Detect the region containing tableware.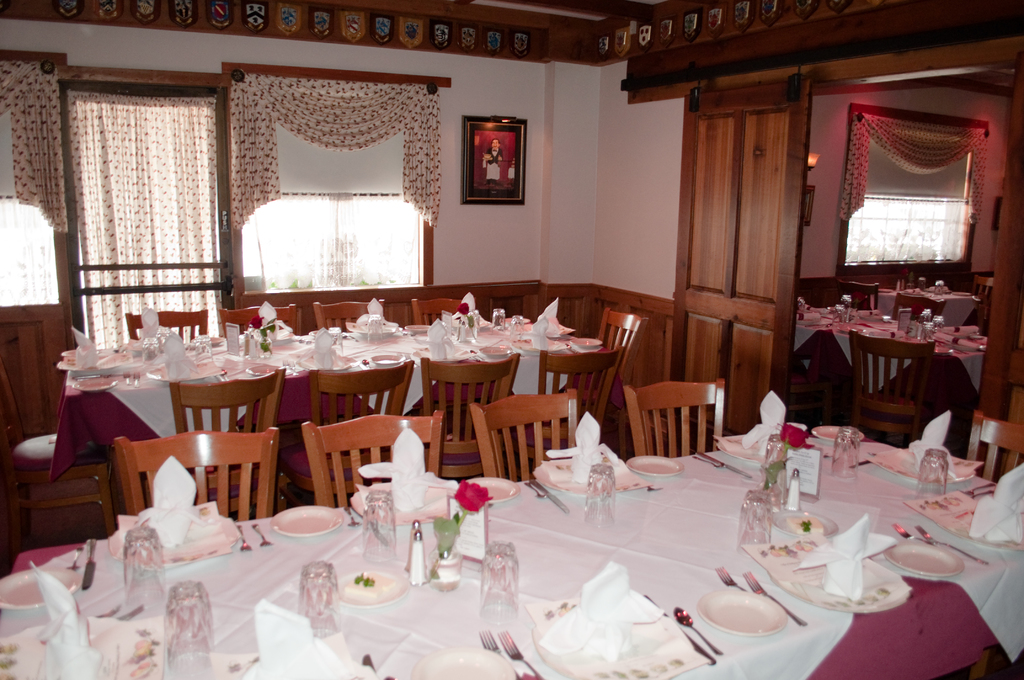
pyautogui.locateOnScreen(531, 459, 637, 501).
